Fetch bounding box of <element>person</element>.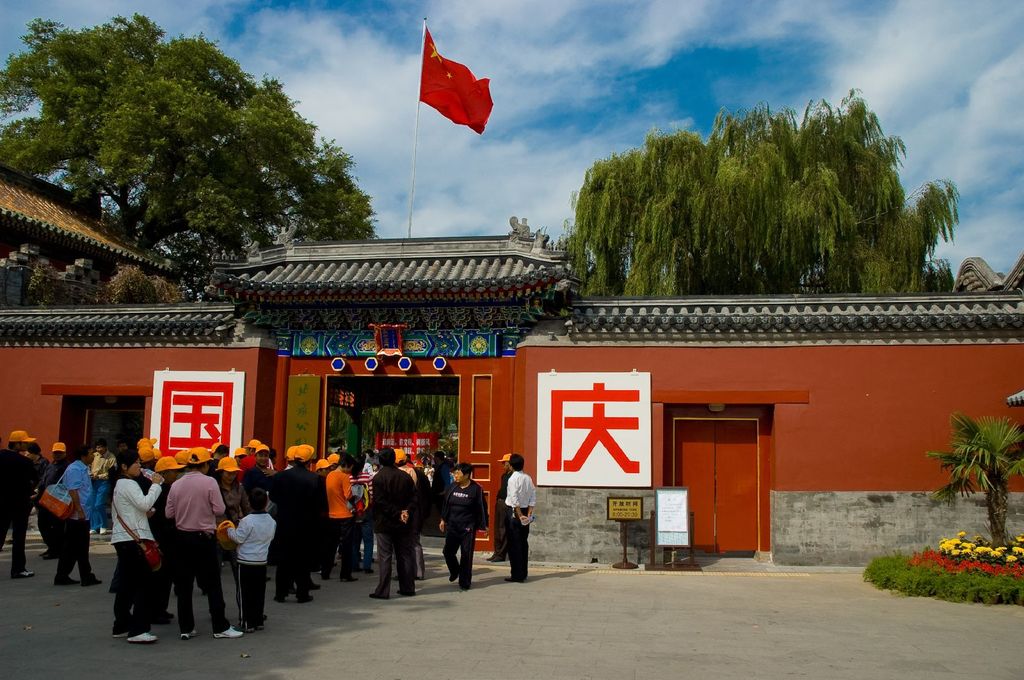
Bbox: (0,432,47,574).
